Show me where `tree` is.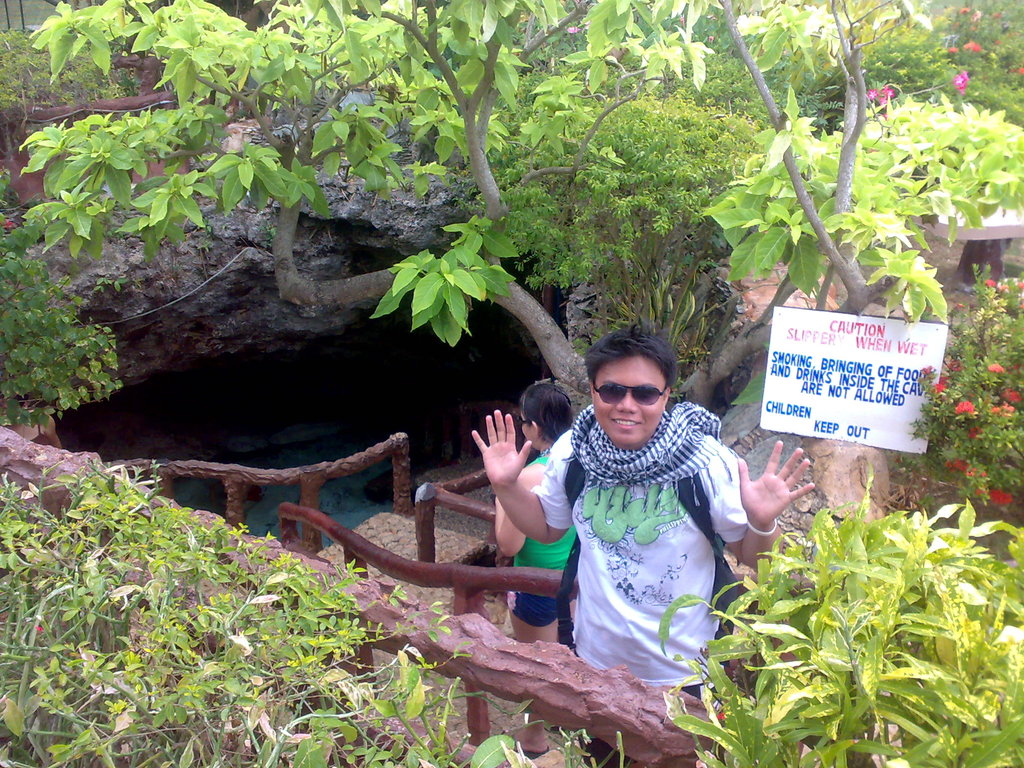
`tree` is at x1=0, y1=0, x2=1023, y2=398.
